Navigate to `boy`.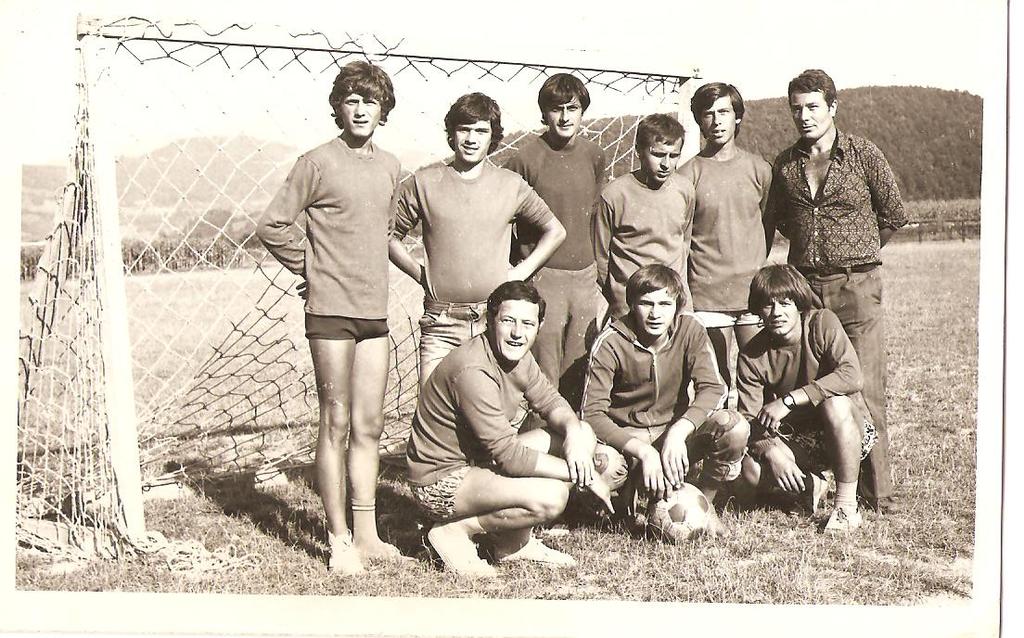
Navigation target: pyautogui.locateOnScreen(771, 70, 908, 517).
